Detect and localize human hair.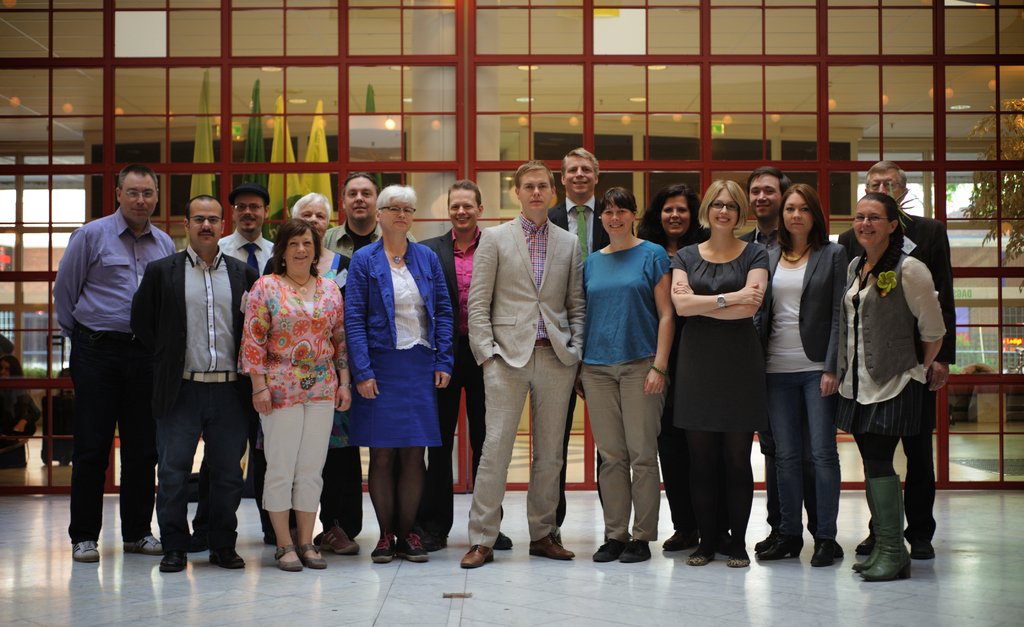
Localized at box(445, 175, 480, 209).
